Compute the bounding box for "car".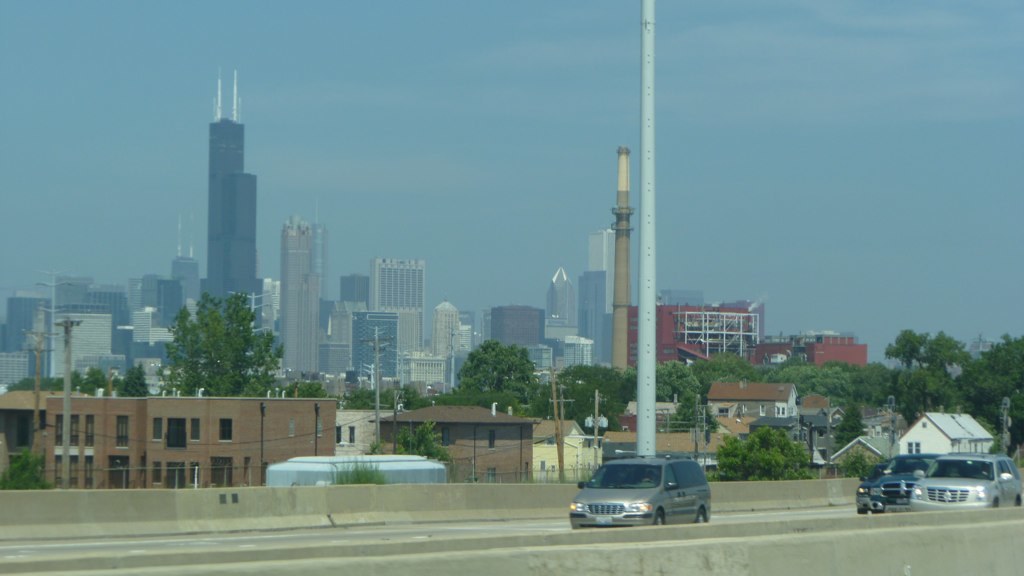
select_region(853, 459, 884, 513).
